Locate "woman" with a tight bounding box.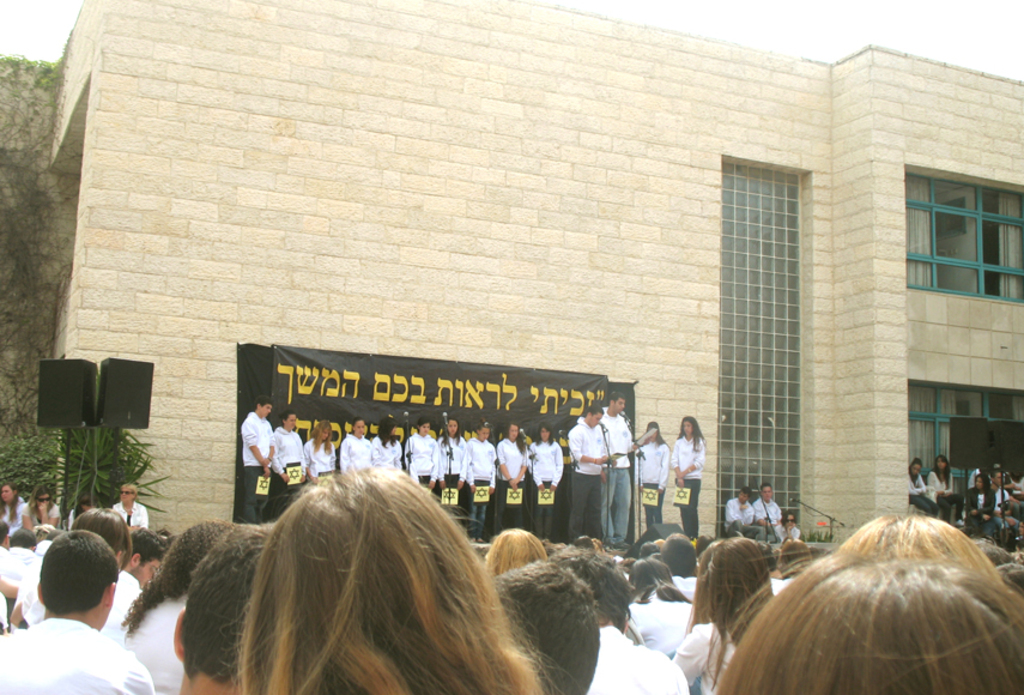
771:508:801:543.
